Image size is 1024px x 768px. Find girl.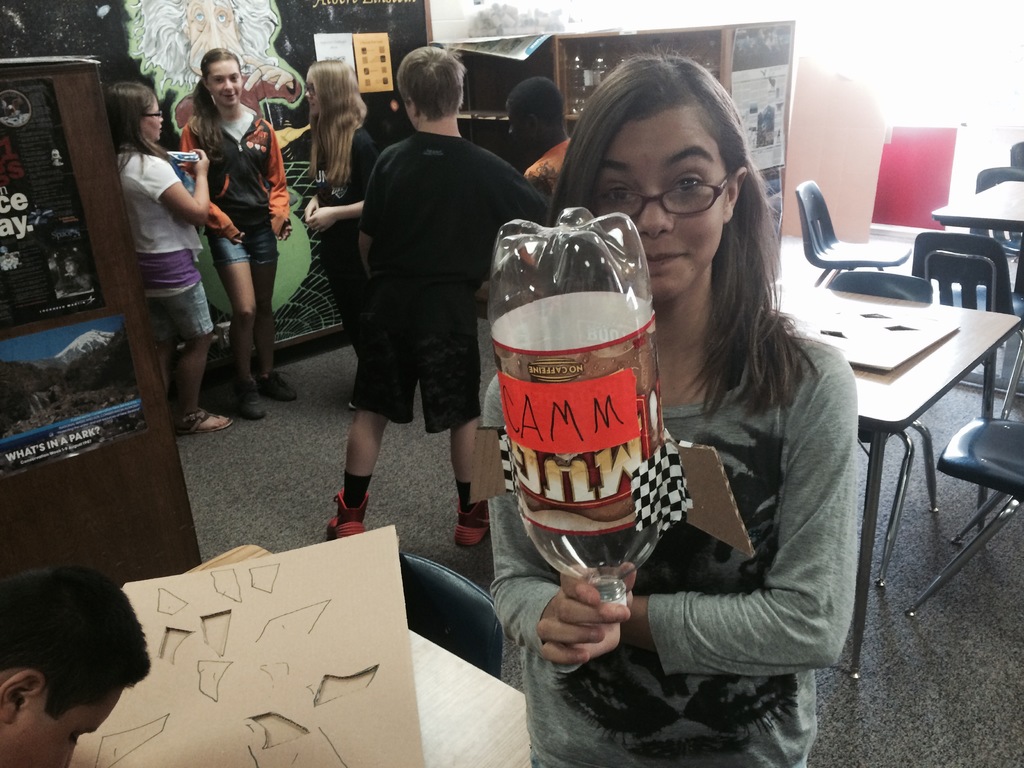
rect(299, 54, 385, 409).
